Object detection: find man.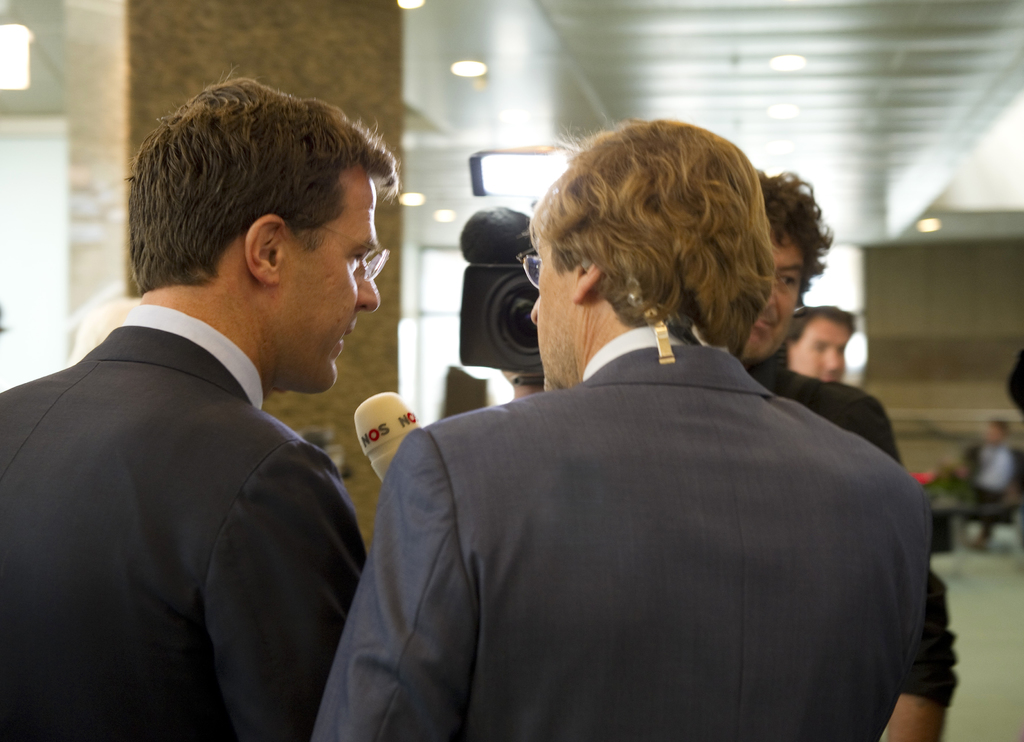
x1=309 y1=116 x2=934 y2=741.
